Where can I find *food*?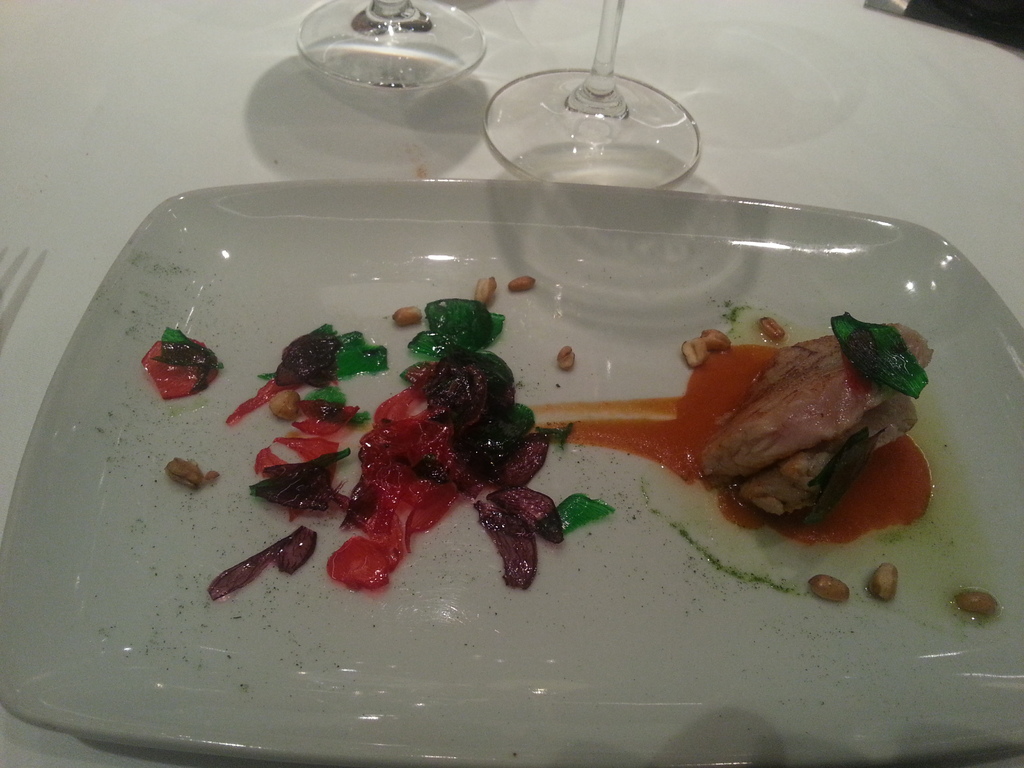
You can find it at box(869, 561, 898, 600).
